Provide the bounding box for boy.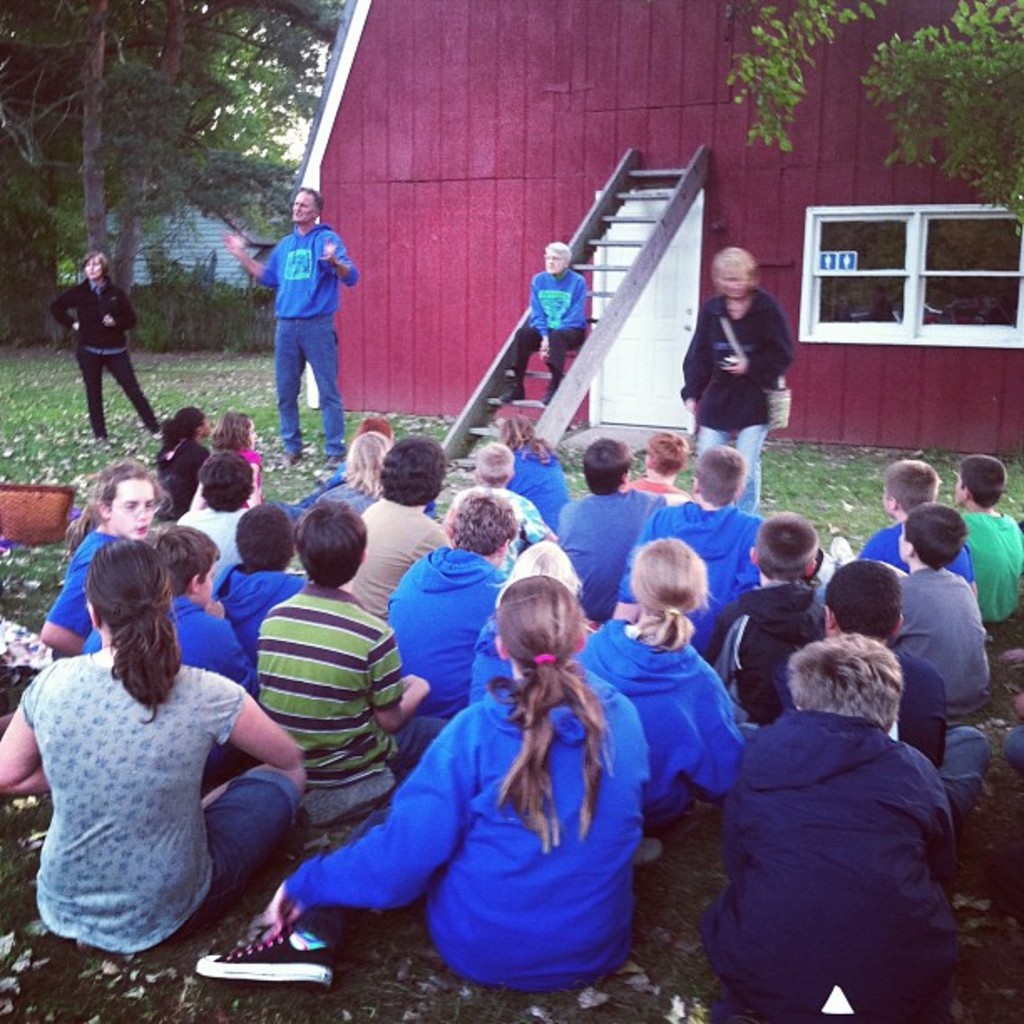
[438, 438, 554, 576].
